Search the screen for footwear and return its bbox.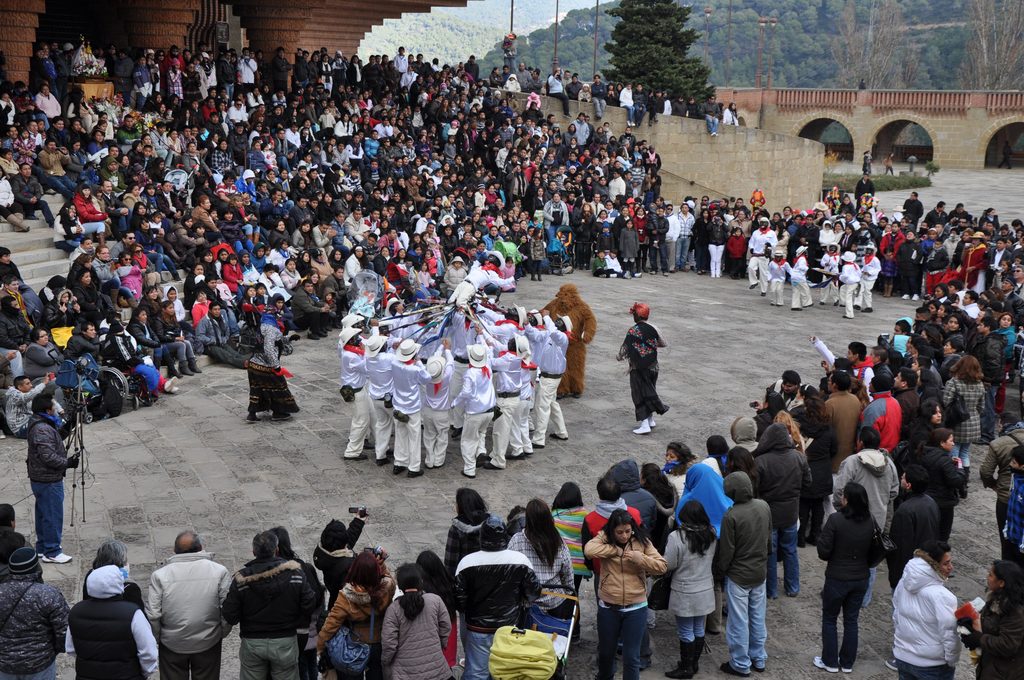
Found: 529/273/536/284.
